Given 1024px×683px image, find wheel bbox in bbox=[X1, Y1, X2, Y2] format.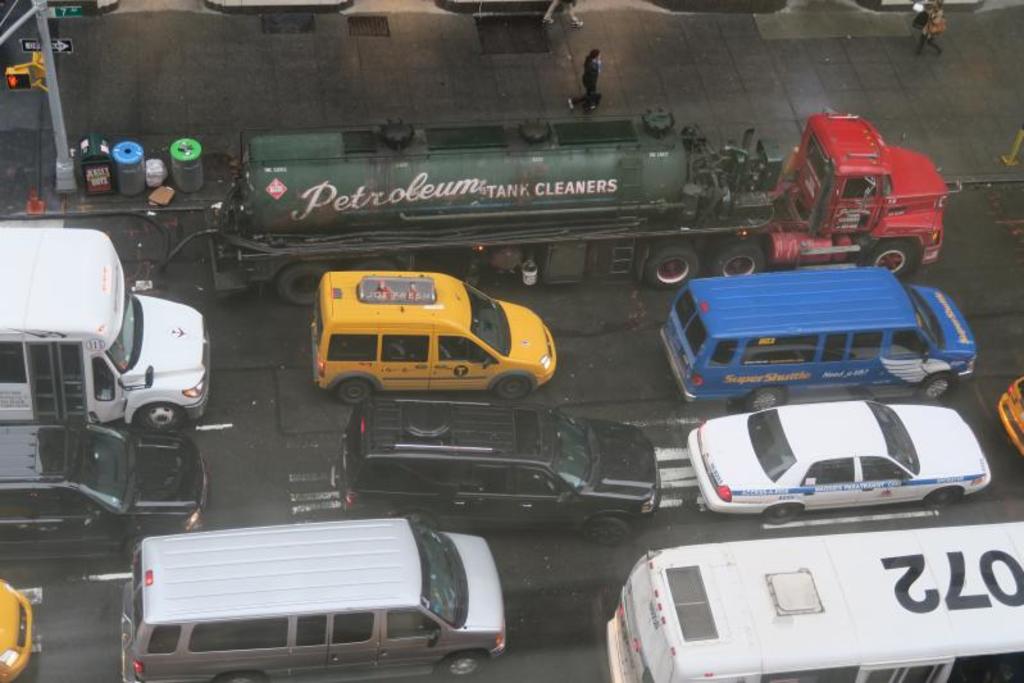
bbox=[714, 242, 759, 277].
